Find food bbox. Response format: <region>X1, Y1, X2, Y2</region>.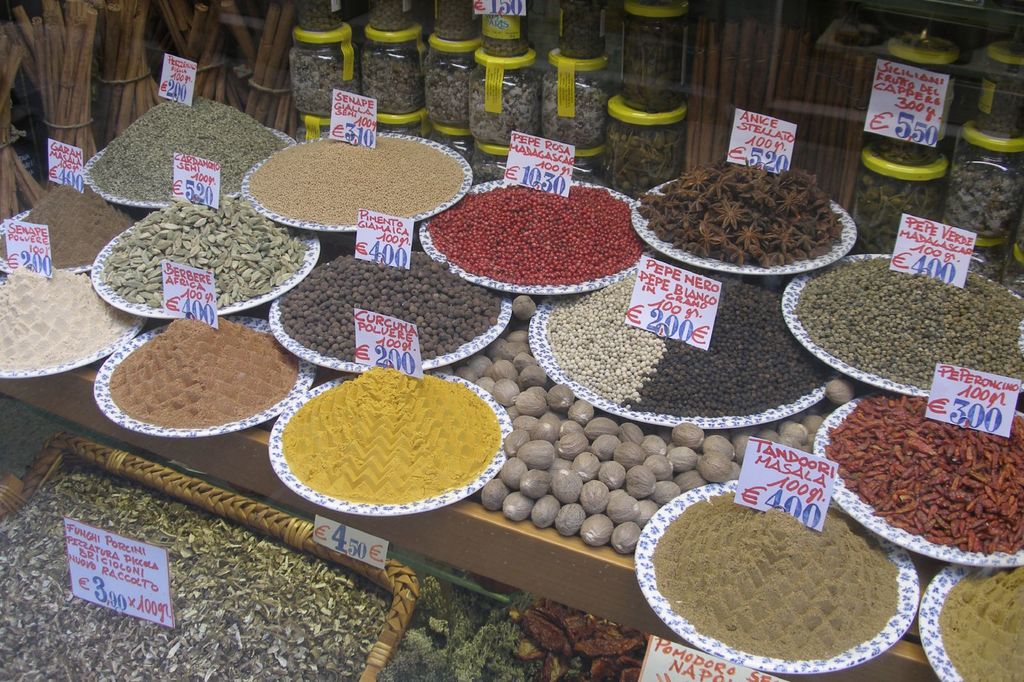
<region>436, 0, 483, 40</region>.
